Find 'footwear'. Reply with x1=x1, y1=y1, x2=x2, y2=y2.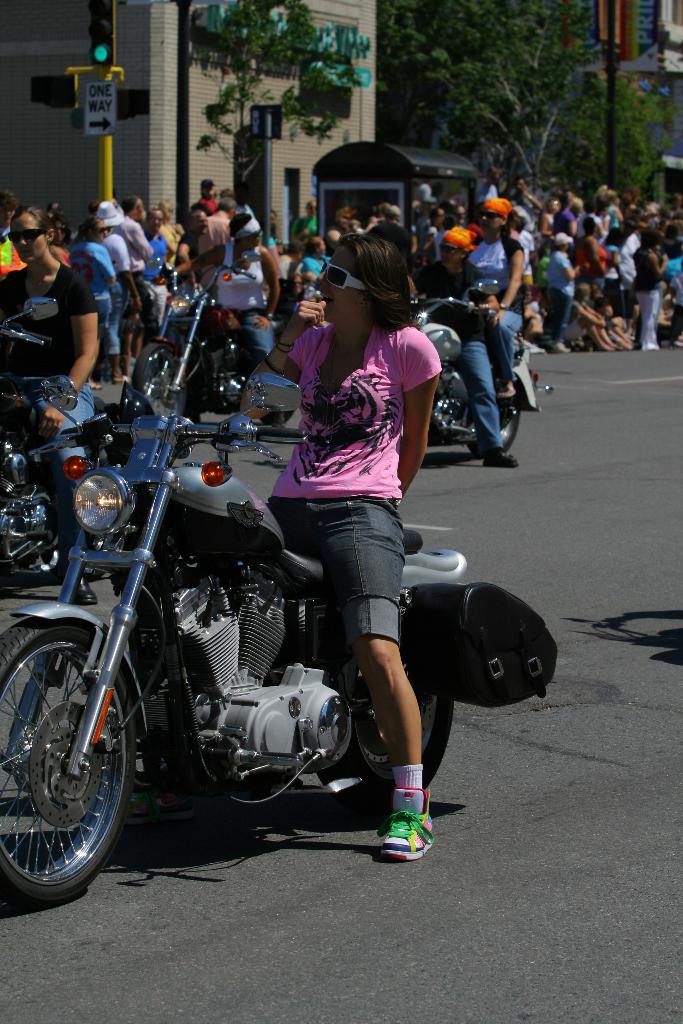
x1=71, y1=573, x2=99, y2=608.
